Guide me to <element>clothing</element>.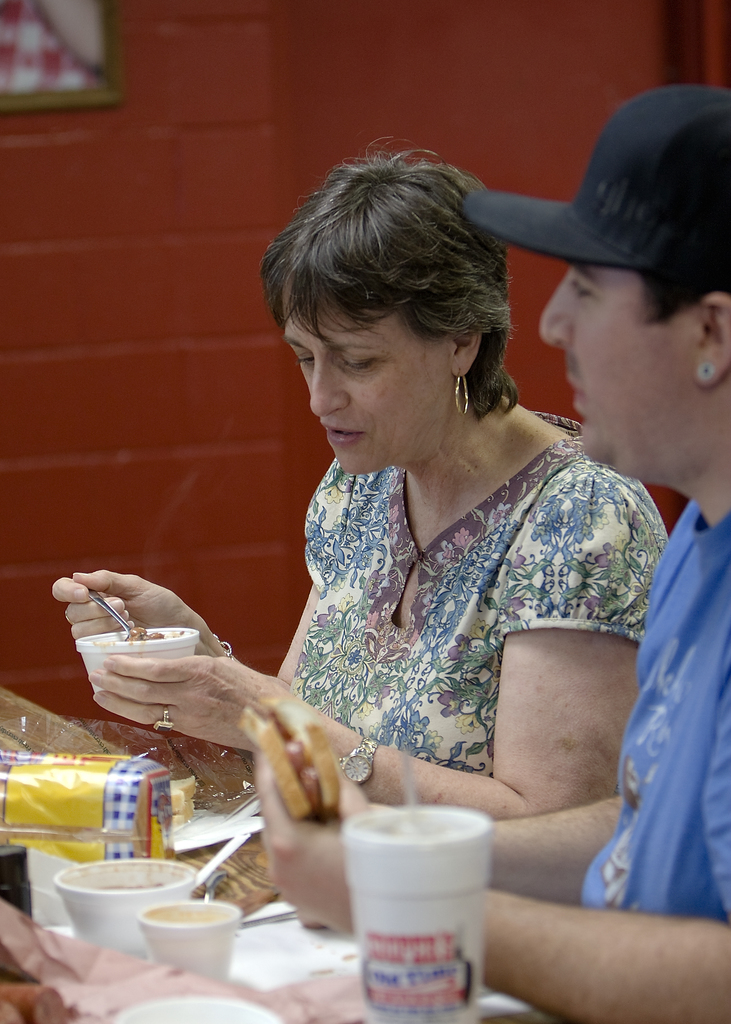
Guidance: (259,459,664,836).
